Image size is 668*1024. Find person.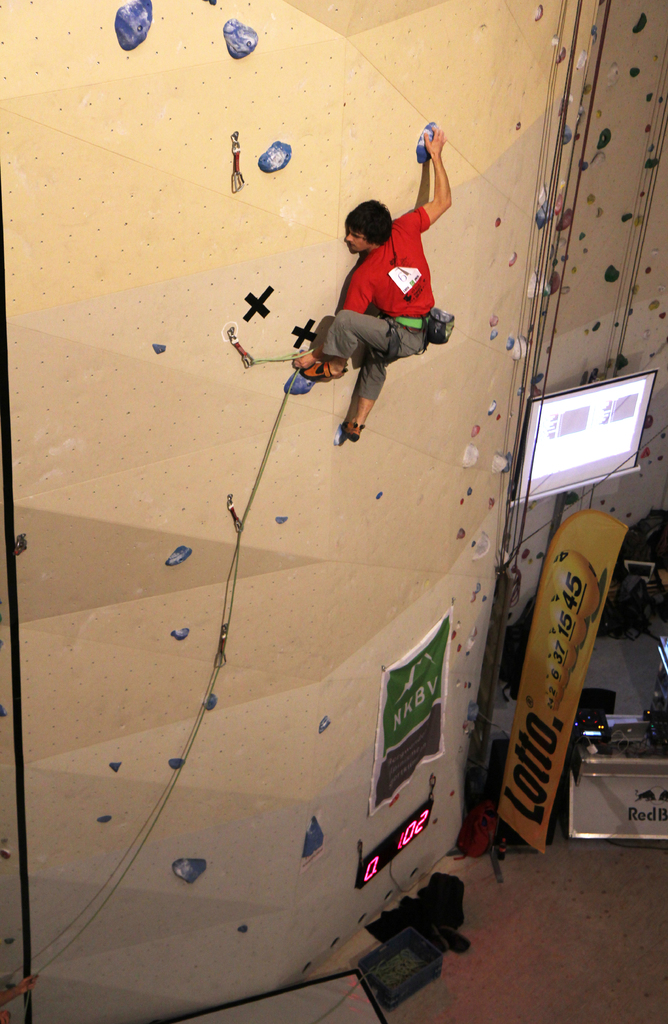
[326,143,462,418].
